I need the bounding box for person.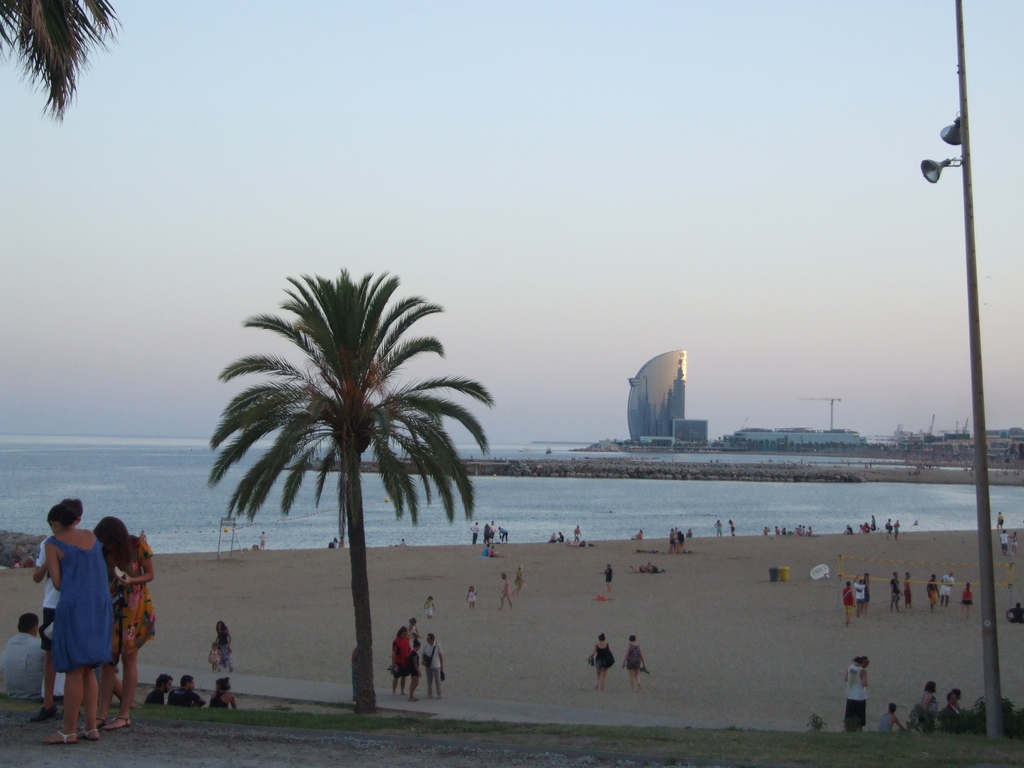
Here it is: 42 495 115 747.
